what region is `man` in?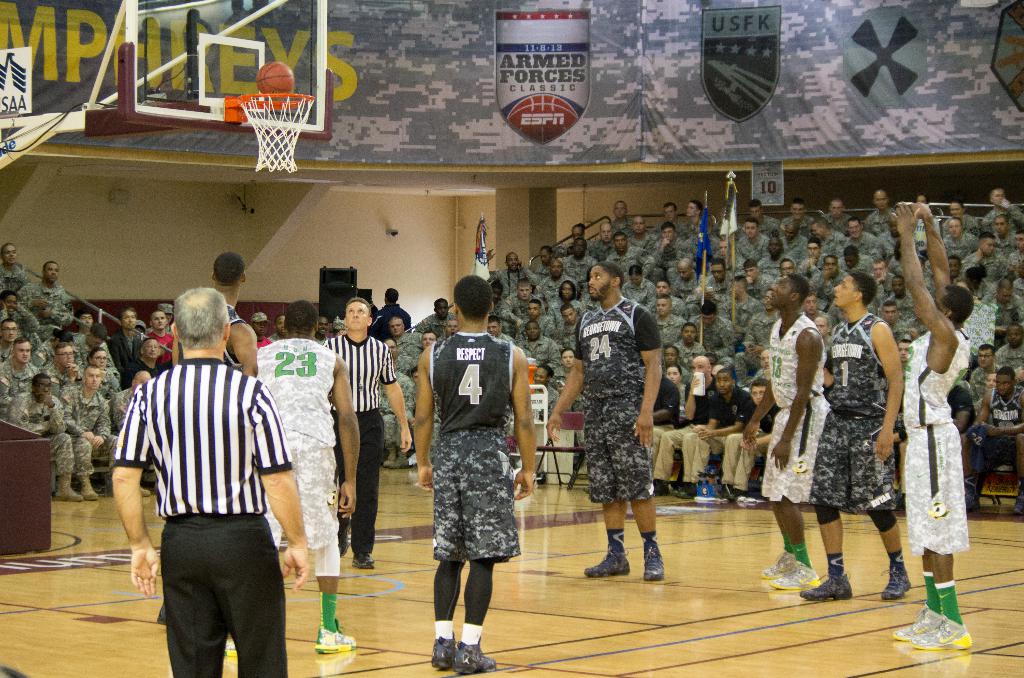
x1=254, y1=298, x2=356, y2=654.
